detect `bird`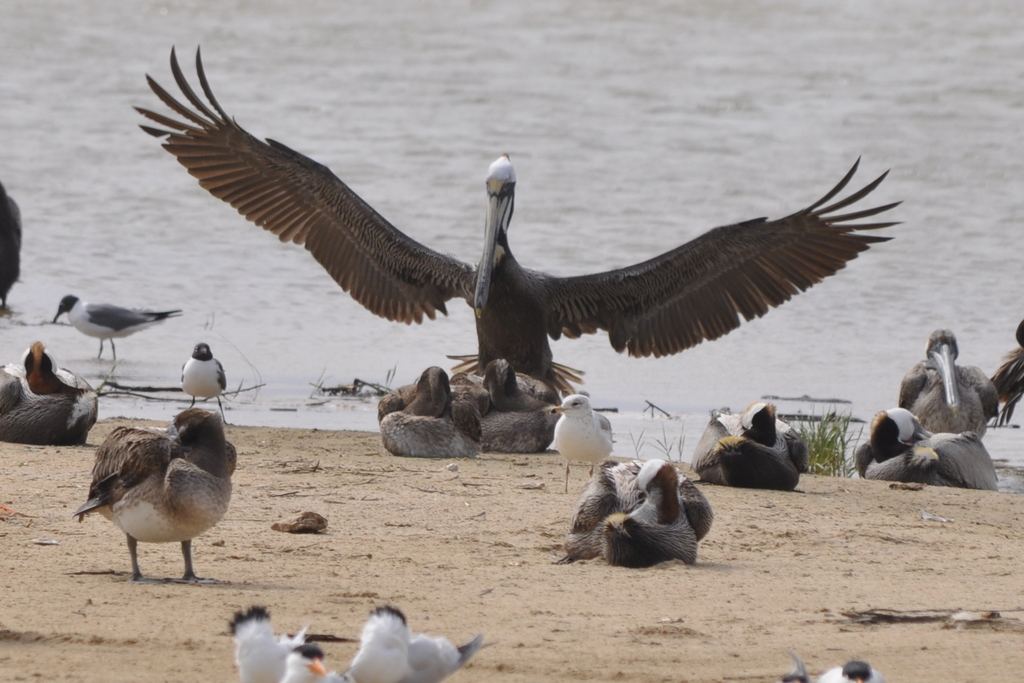
[left=0, top=342, right=99, bottom=443]
